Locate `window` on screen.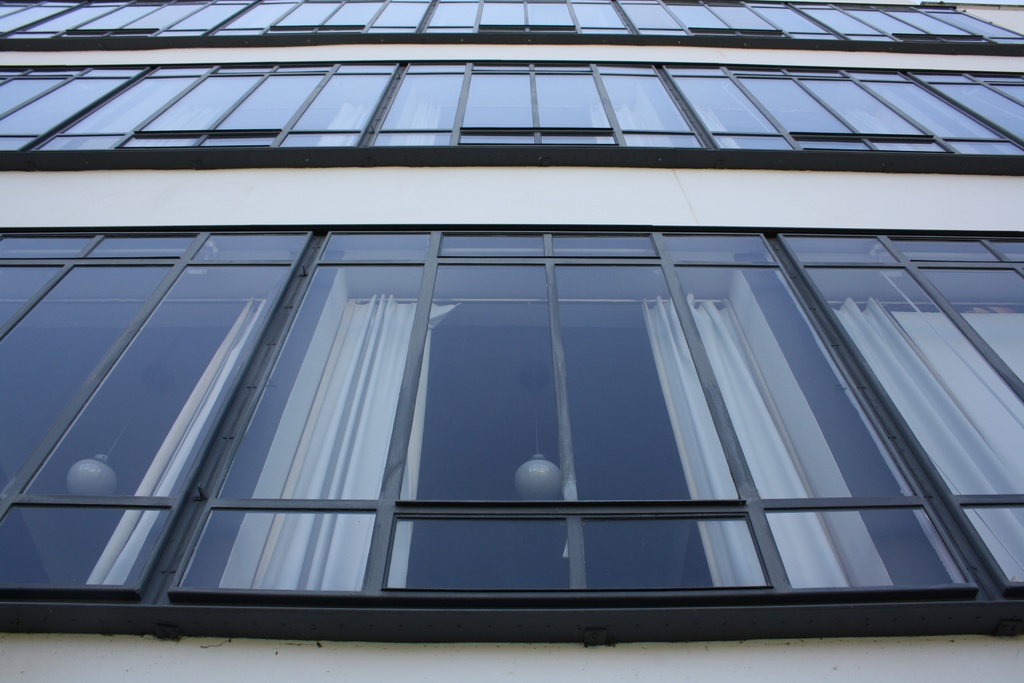
On screen at 191:222:976:605.
